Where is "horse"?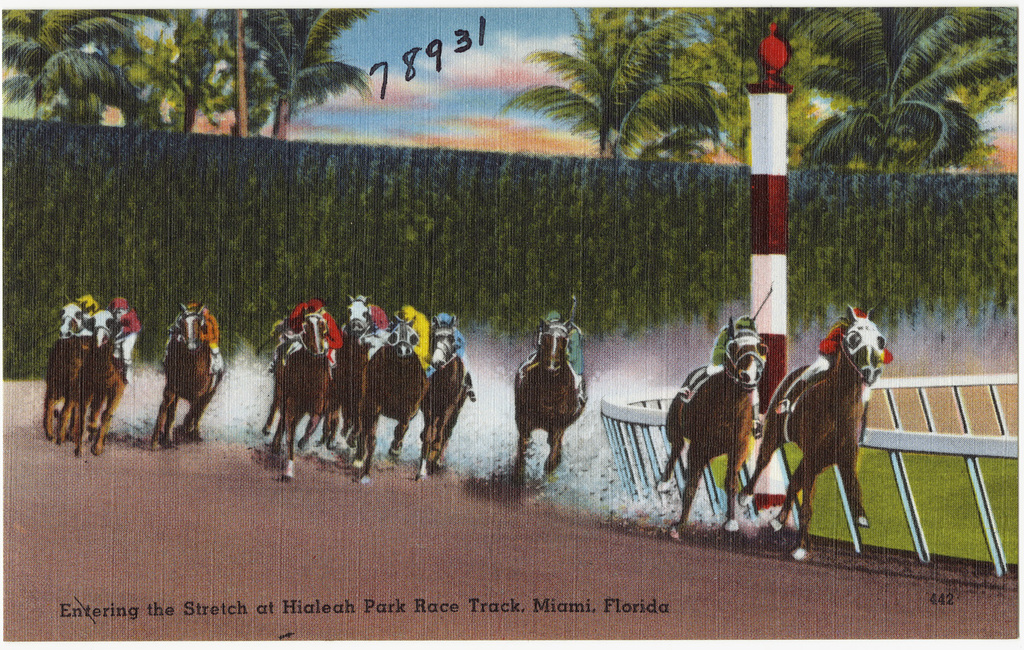
BBox(263, 306, 332, 483).
